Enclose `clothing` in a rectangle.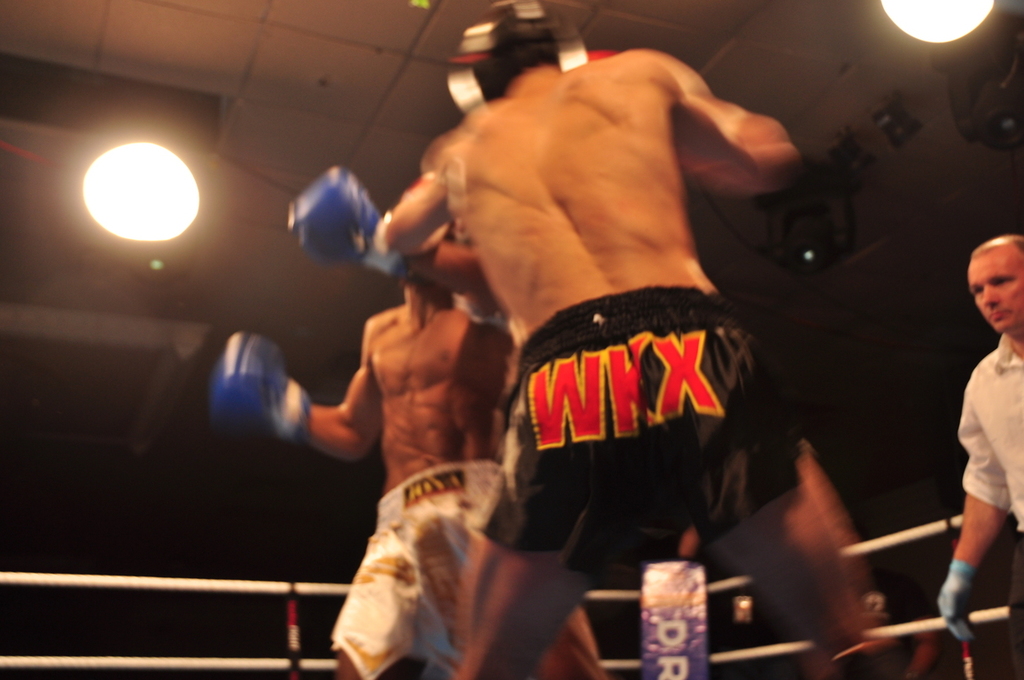
BBox(330, 456, 616, 673).
